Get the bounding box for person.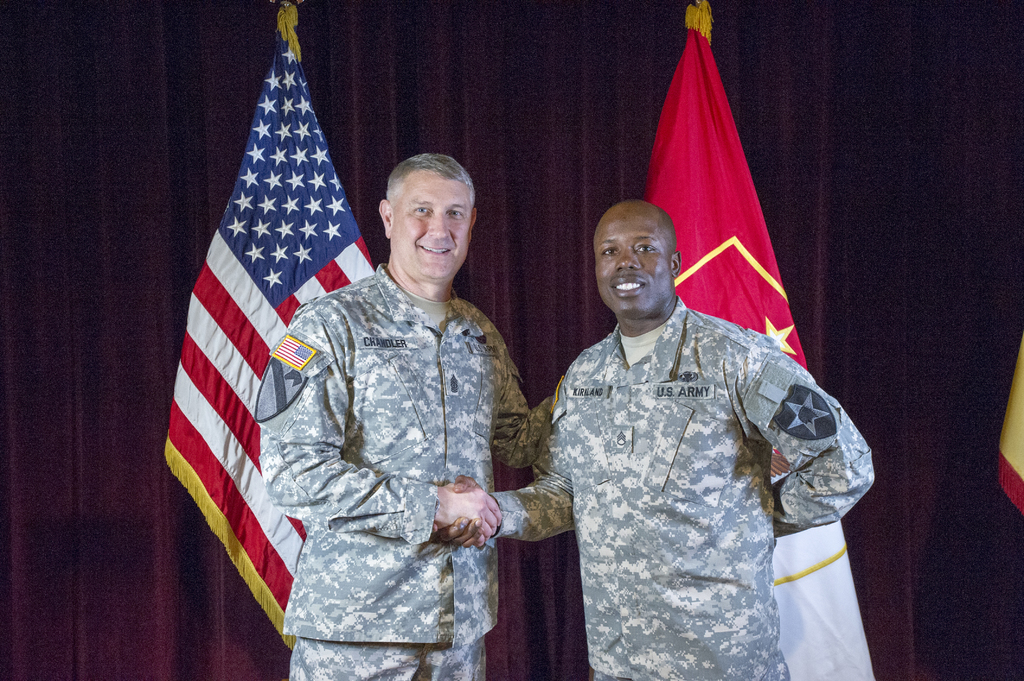
l=249, t=144, r=554, b=680.
